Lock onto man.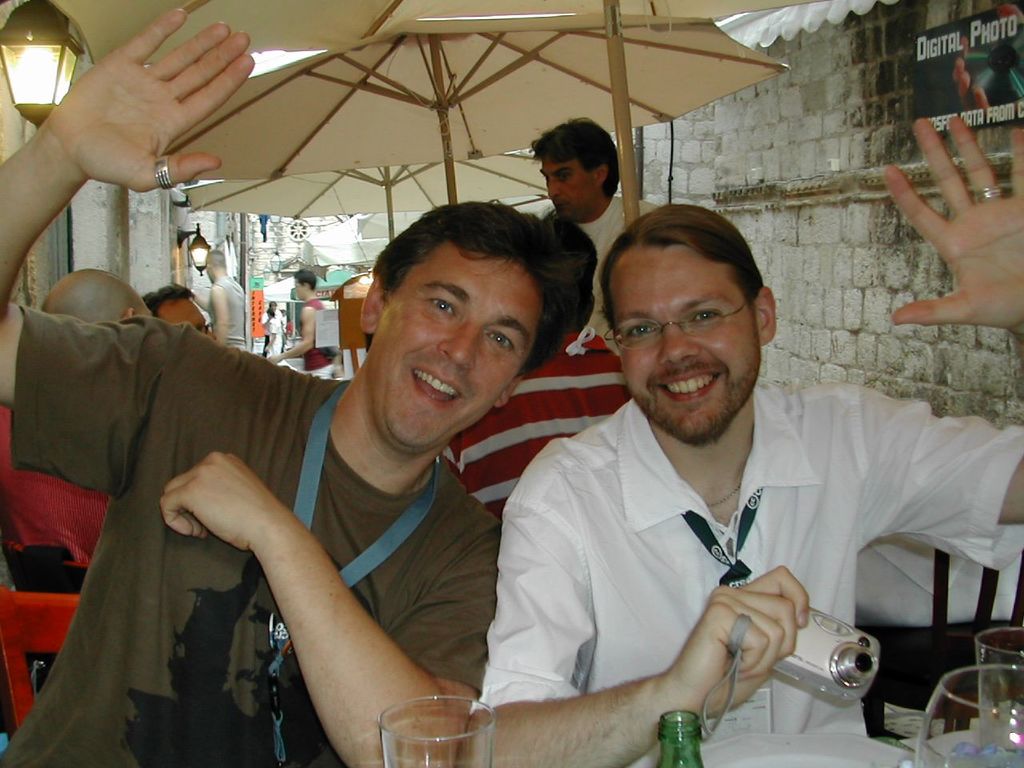
Locked: locate(141, 284, 214, 344).
